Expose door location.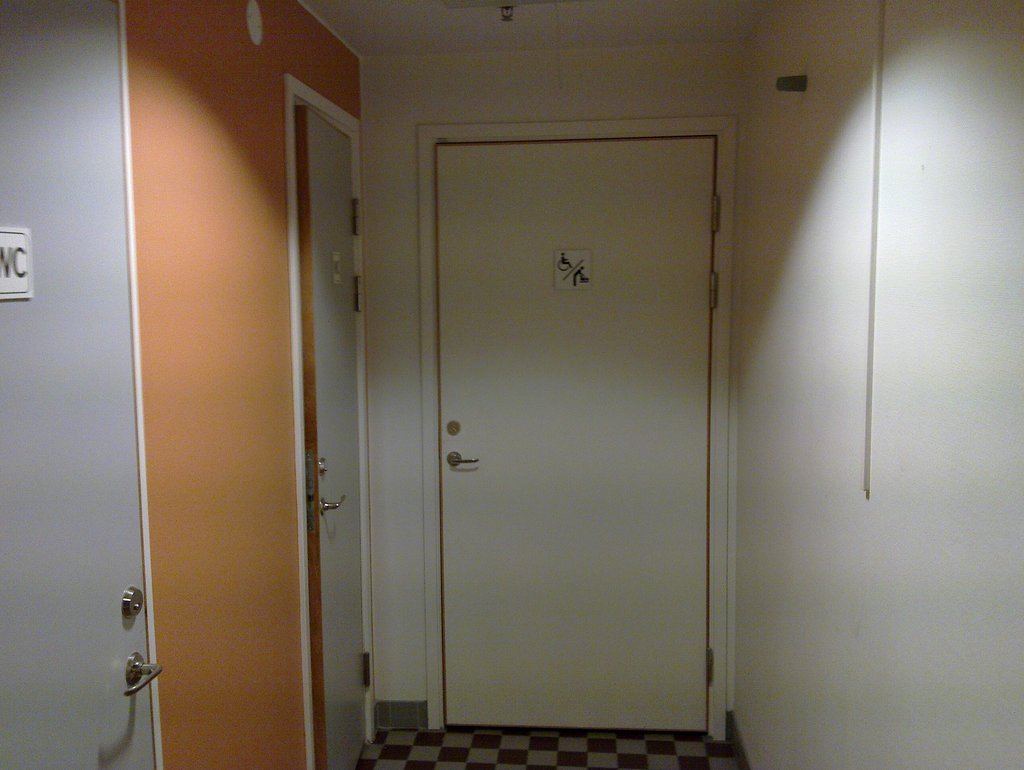
Exposed at 1 0 152 769.
